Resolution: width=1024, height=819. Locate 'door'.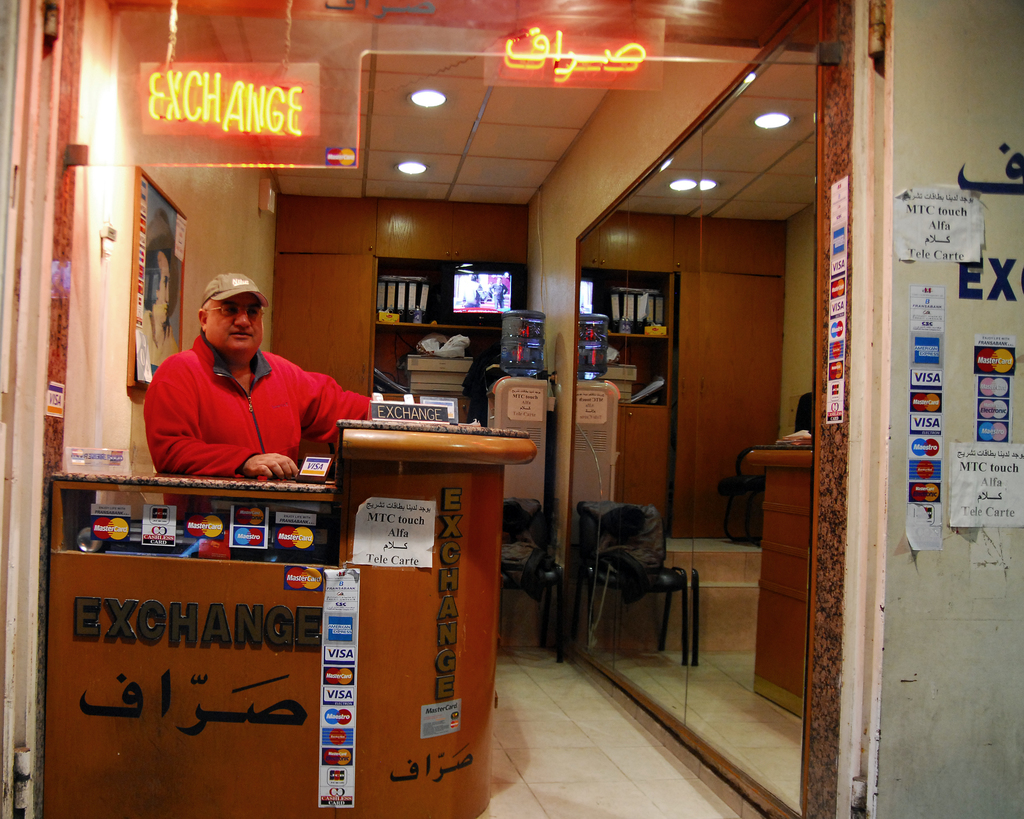
572:0:807:810.
